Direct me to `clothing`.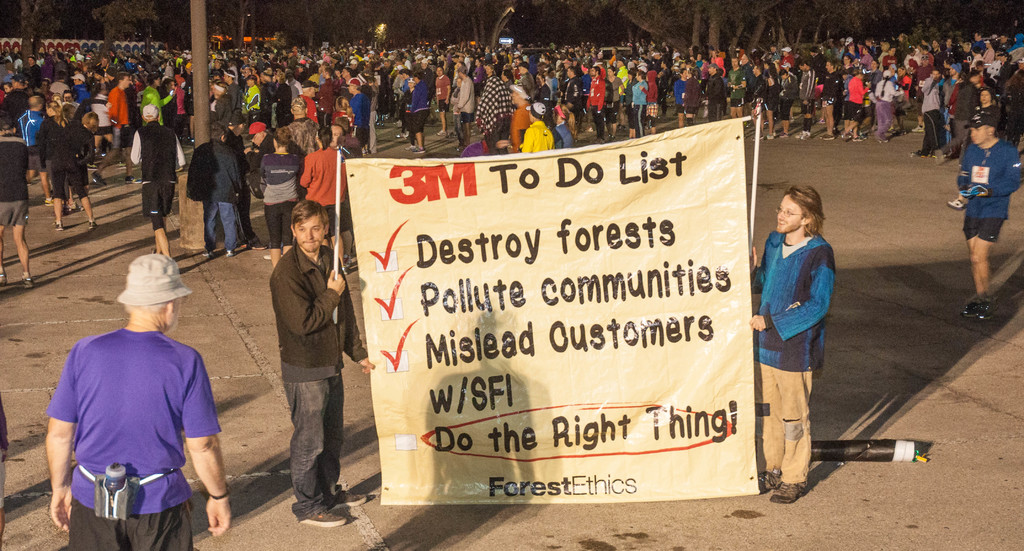
Direction: 241:150:261:196.
